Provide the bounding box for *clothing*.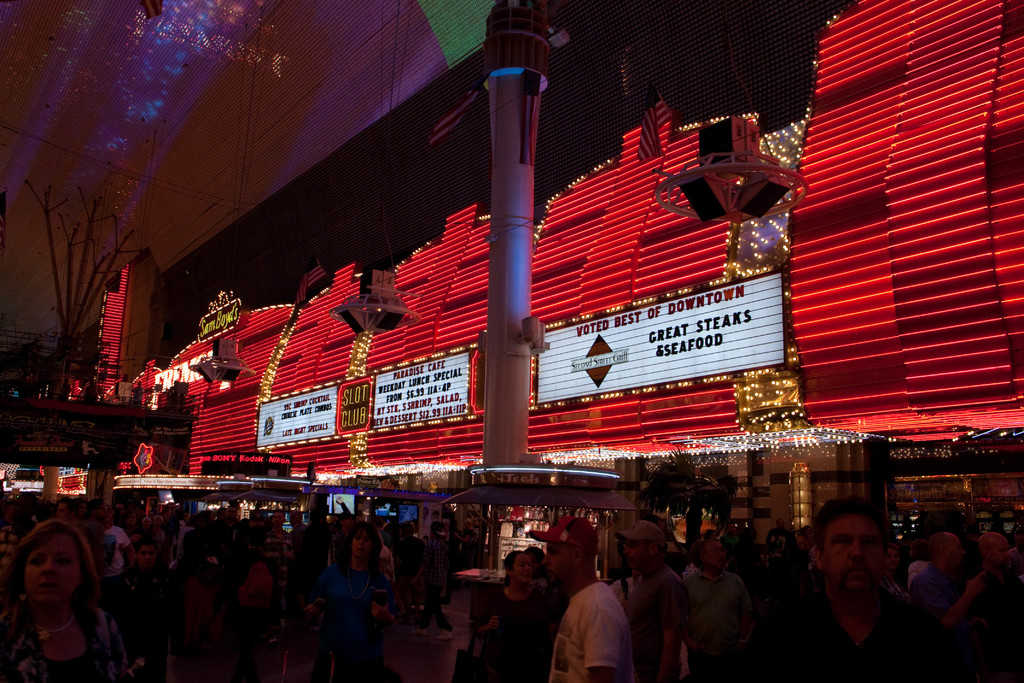
box(903, 556, 959, 682).
